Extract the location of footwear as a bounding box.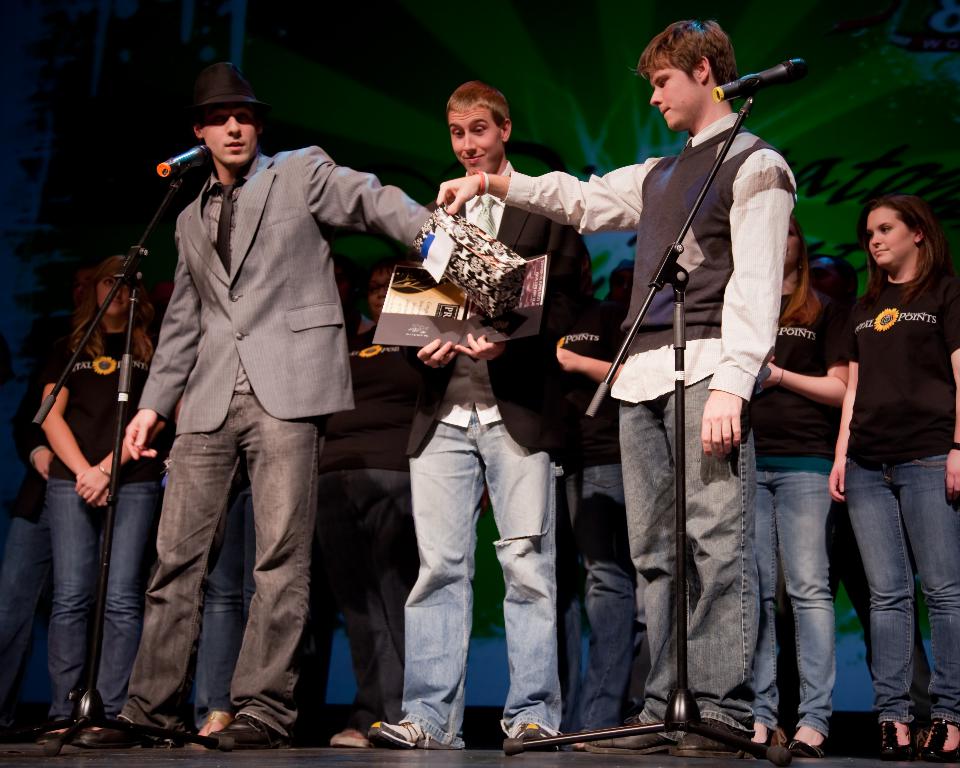
785:712:830:759.
